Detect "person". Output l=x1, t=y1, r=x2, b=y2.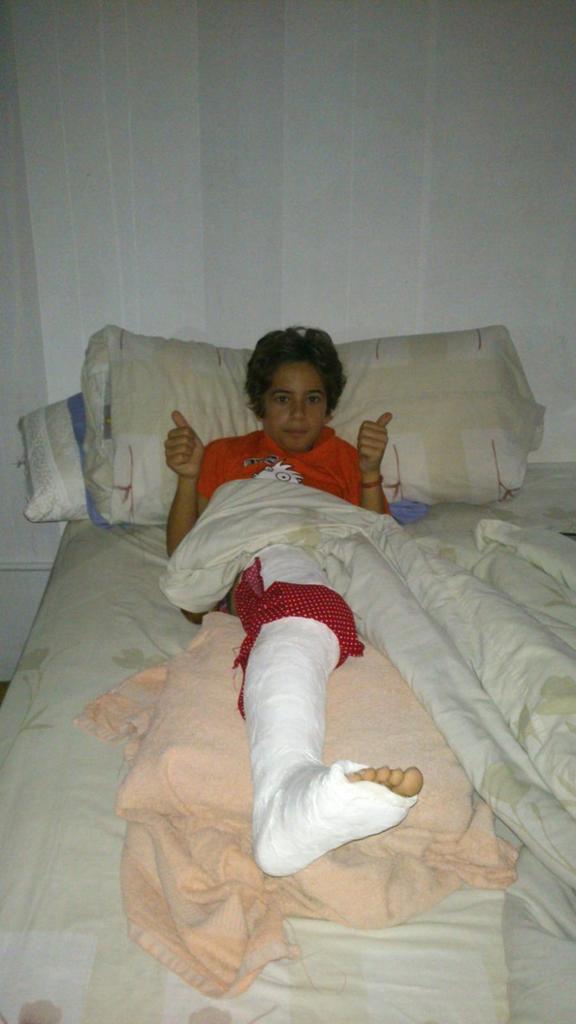
l=166, t=326, r=426, b=874.
